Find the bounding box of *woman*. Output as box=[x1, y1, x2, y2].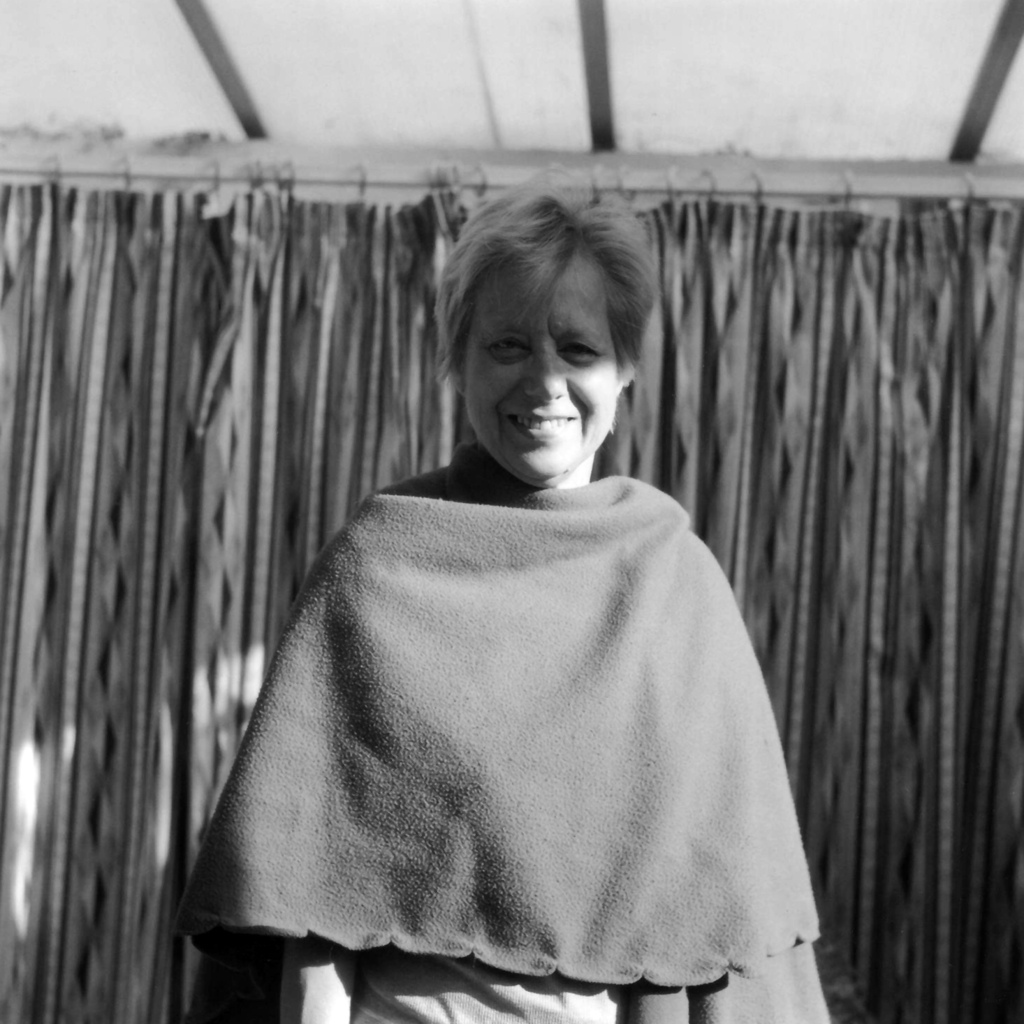
box=[196, 192, 831, 1023].
